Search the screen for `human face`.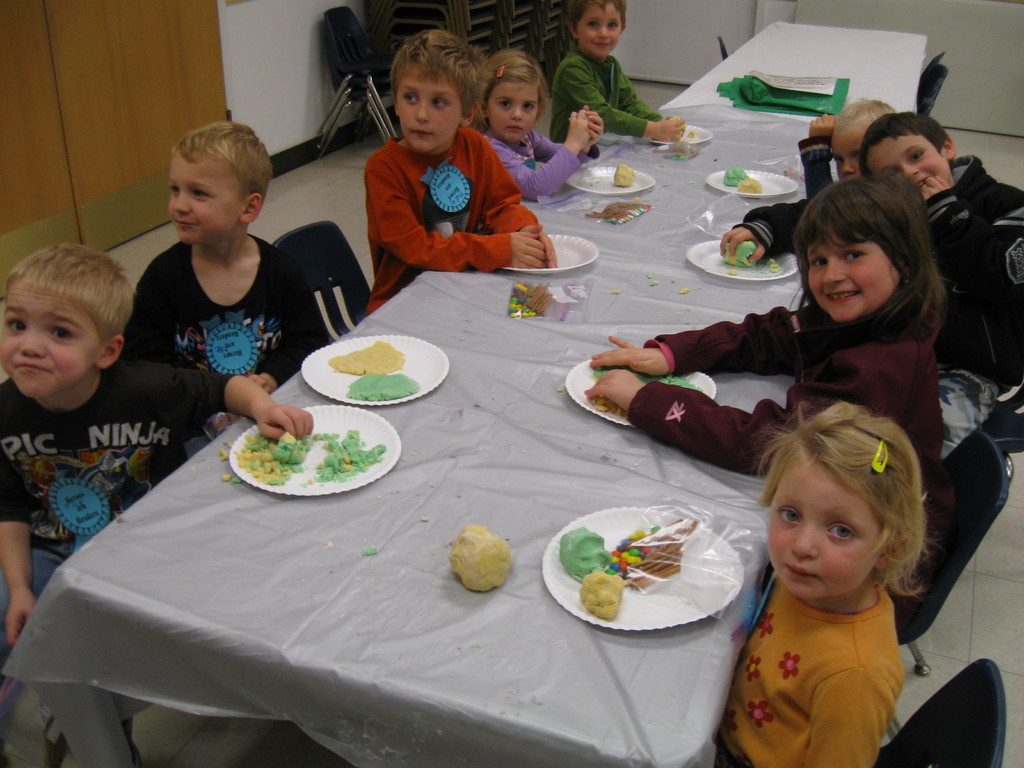
Found at Rect(408, 68, 454, 136).
